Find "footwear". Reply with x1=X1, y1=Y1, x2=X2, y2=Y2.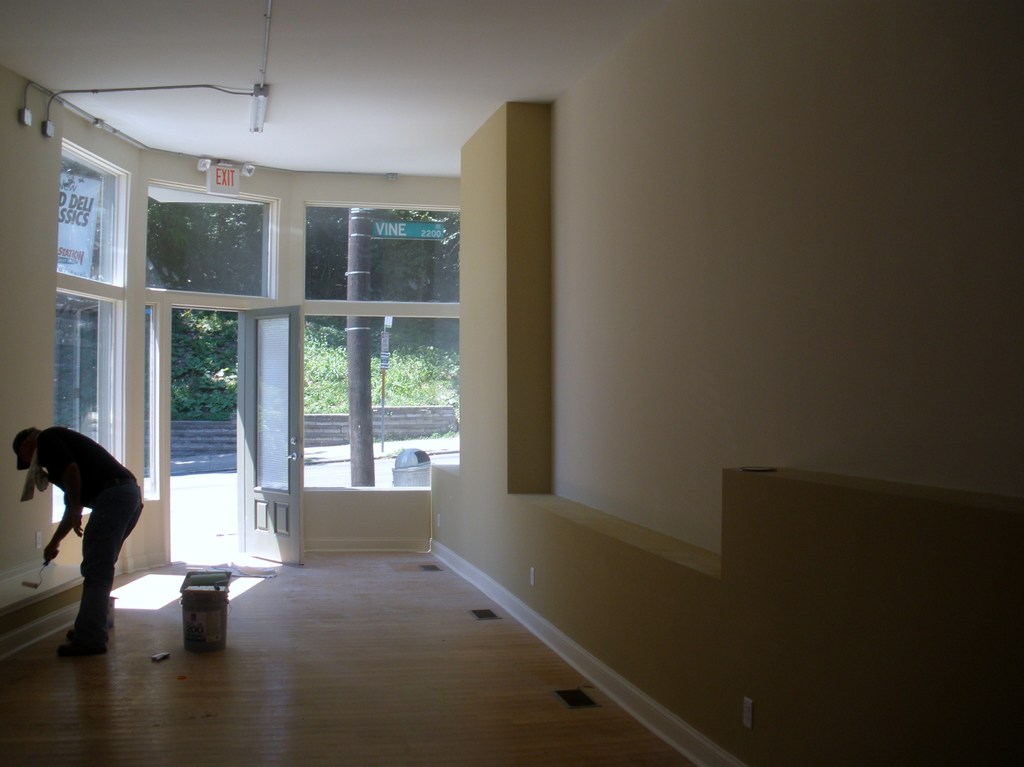
x1=58, y1=642, x2=109, y2=659.
